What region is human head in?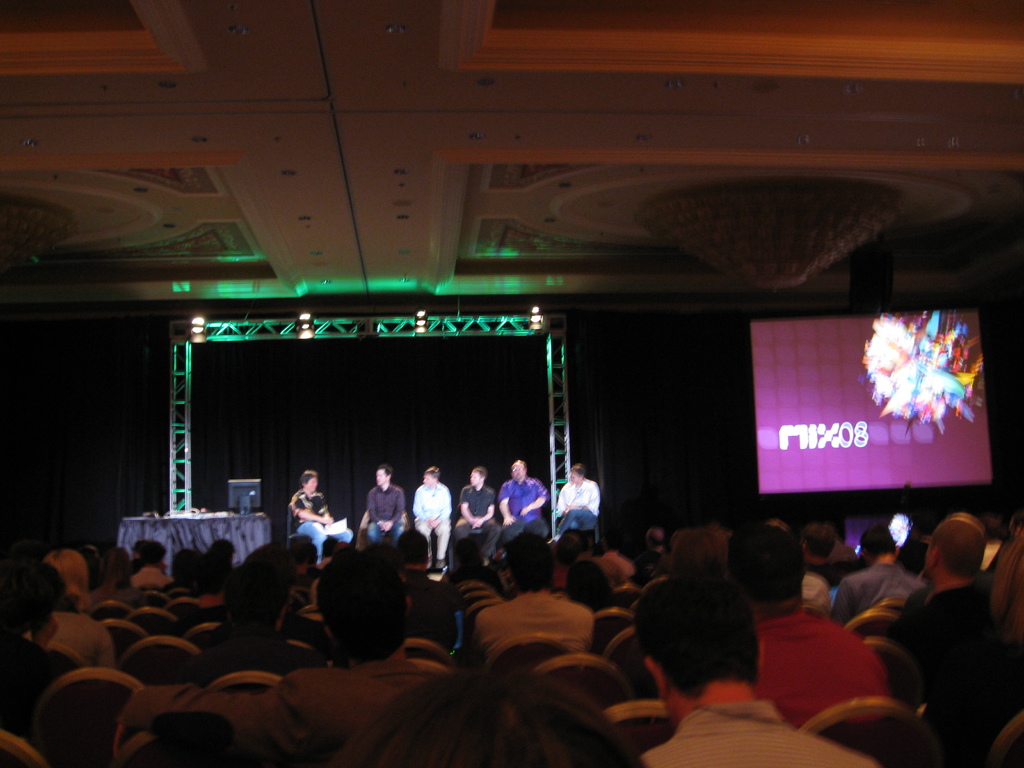
pyautogui.locateOnScreen(567, 467, 582, 486).
